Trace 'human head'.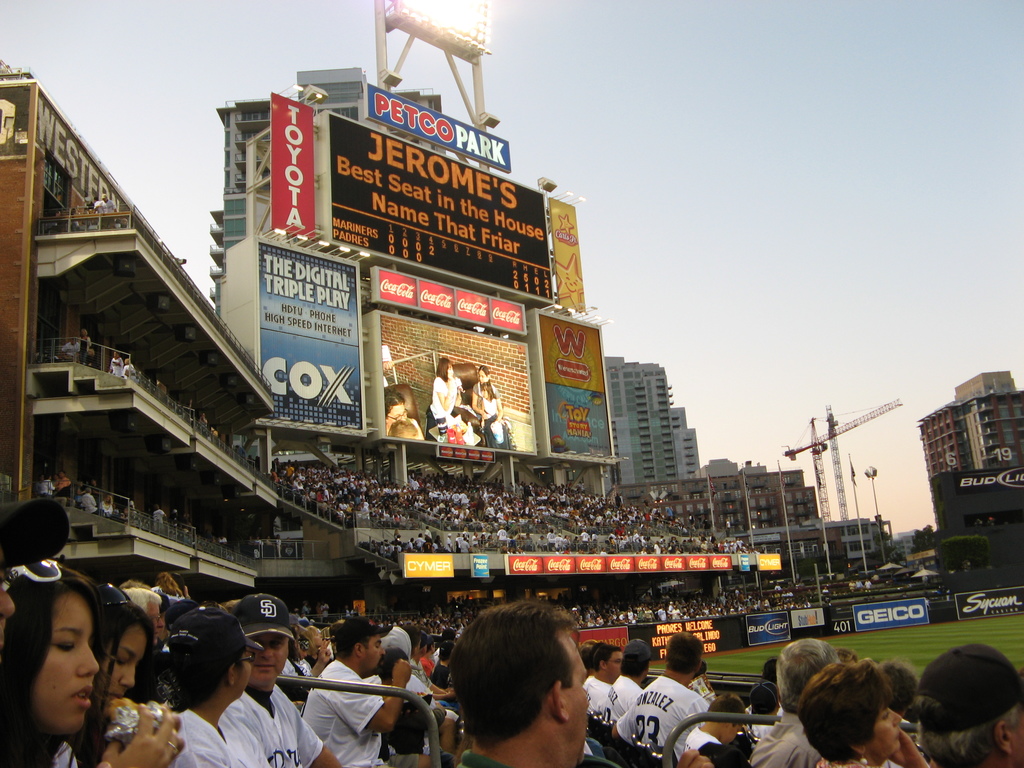
Traced to 46 475 54 479.
